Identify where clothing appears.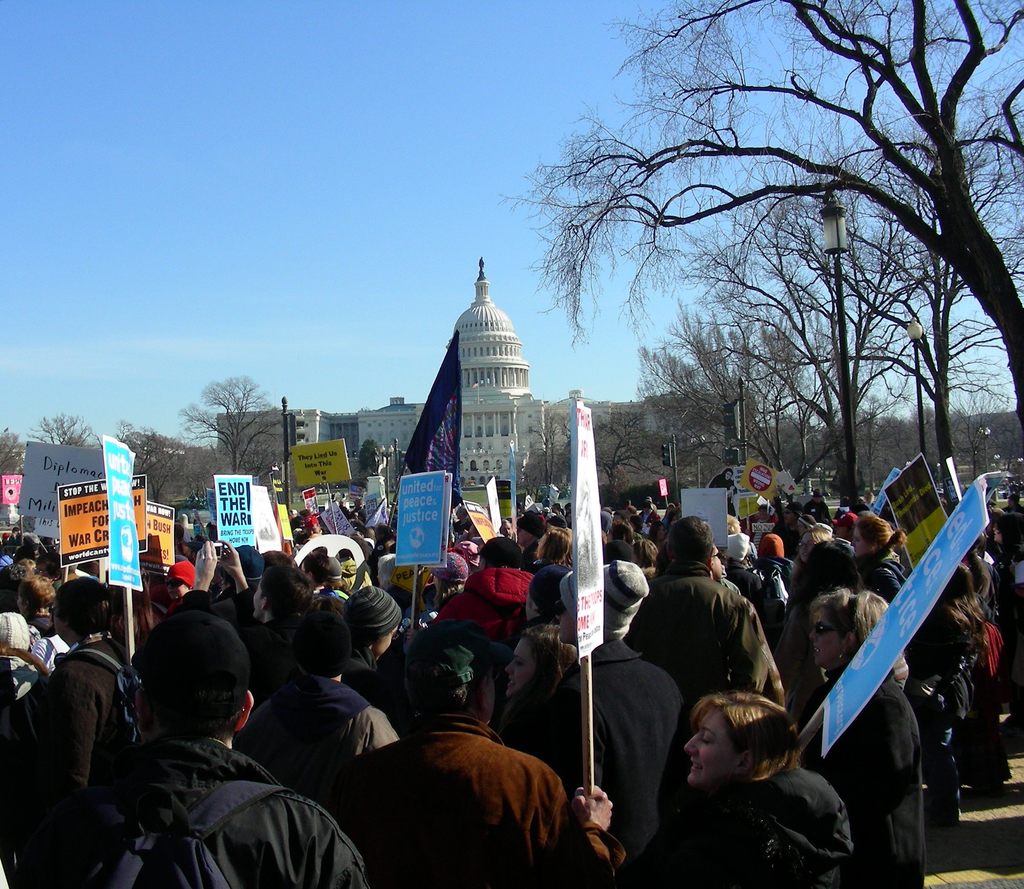
Appears at [x1=28, y1=621, x2=147, y2=888].
